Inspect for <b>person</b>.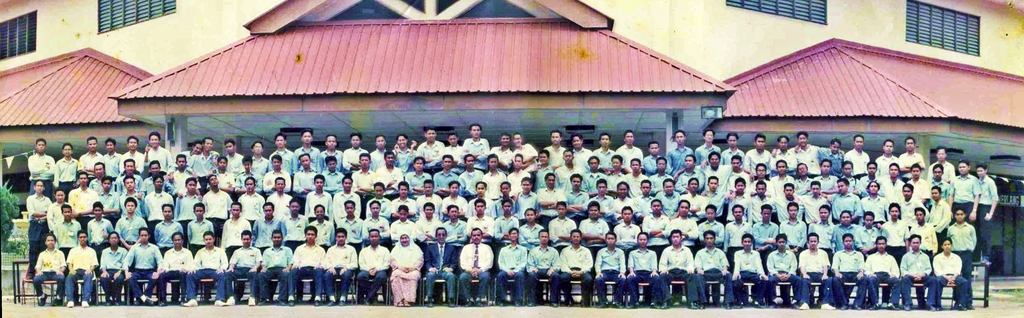
Inspection: 188:202:213:249.
